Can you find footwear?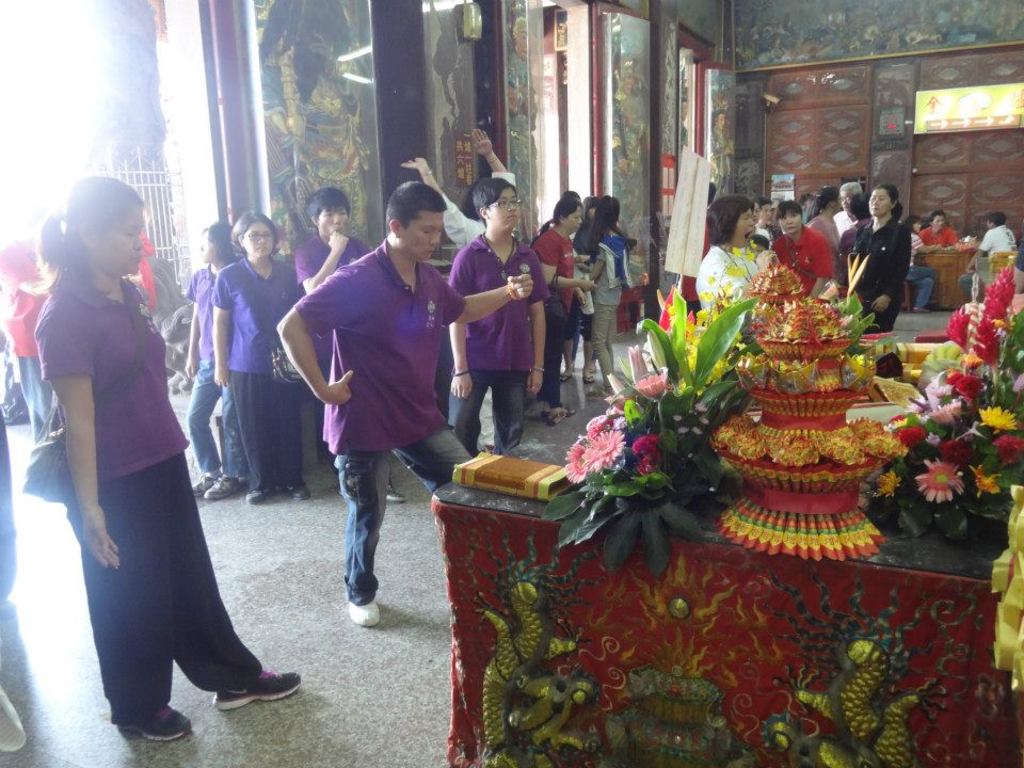
Yes, bounding box: <region>246, 485, 277, 507</region>.
